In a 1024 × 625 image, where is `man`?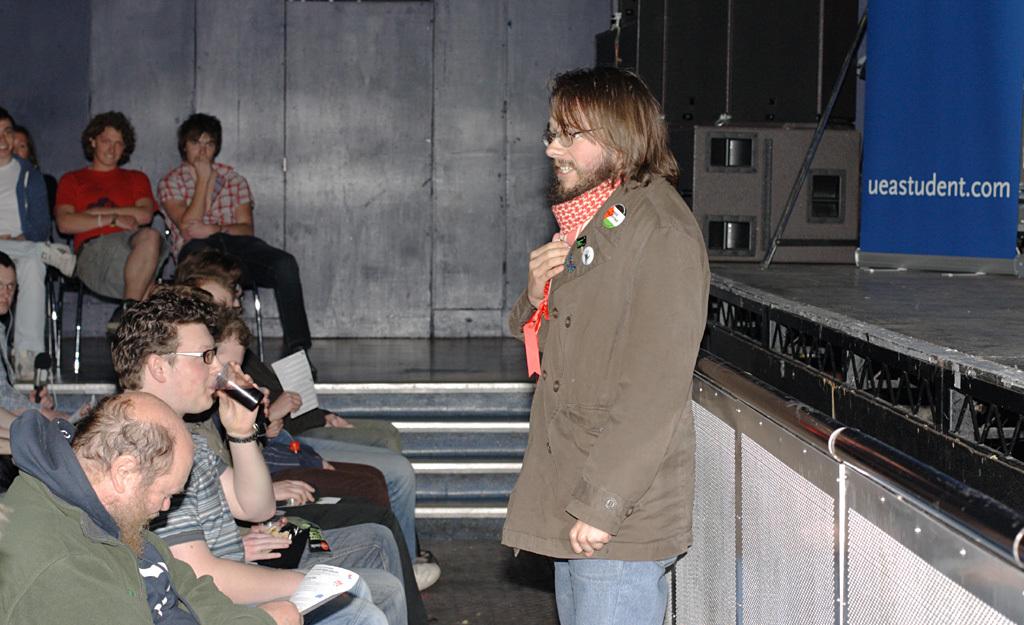
(150, 113, 308, 378).
